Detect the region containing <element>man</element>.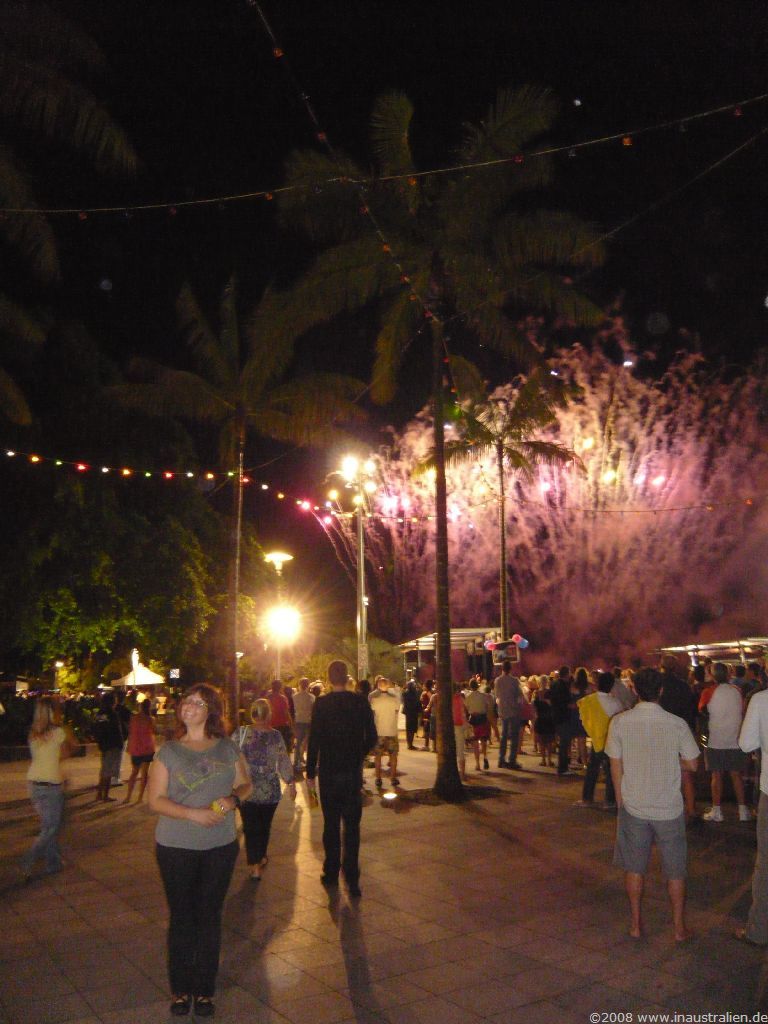
(306,659,375,884).
